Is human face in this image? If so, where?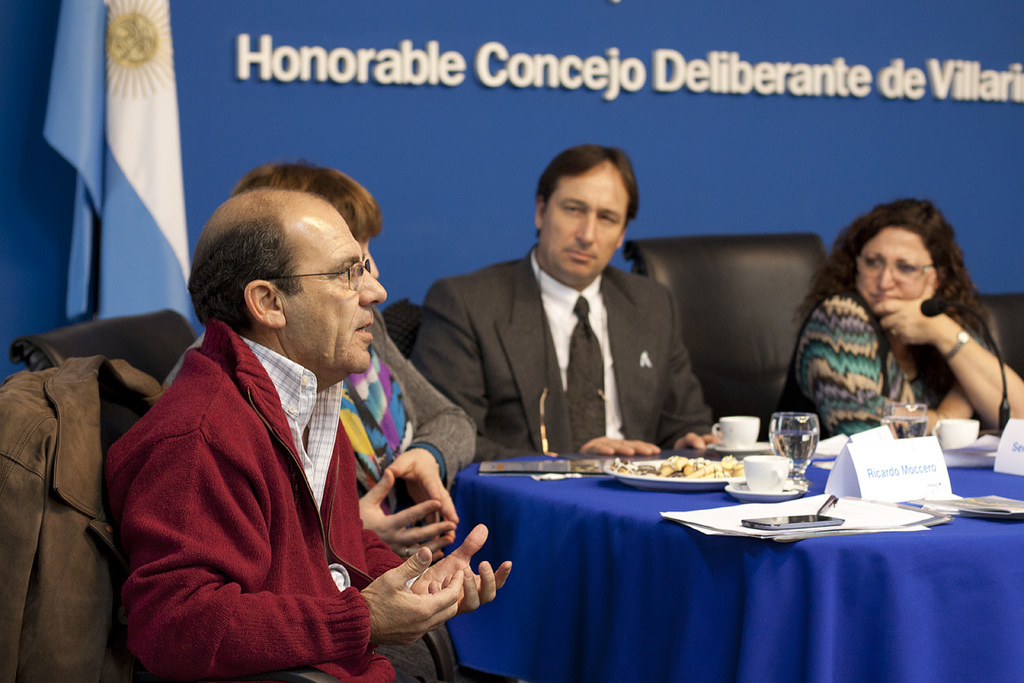
Yes, at Rect(545, 159, 630, 287).
